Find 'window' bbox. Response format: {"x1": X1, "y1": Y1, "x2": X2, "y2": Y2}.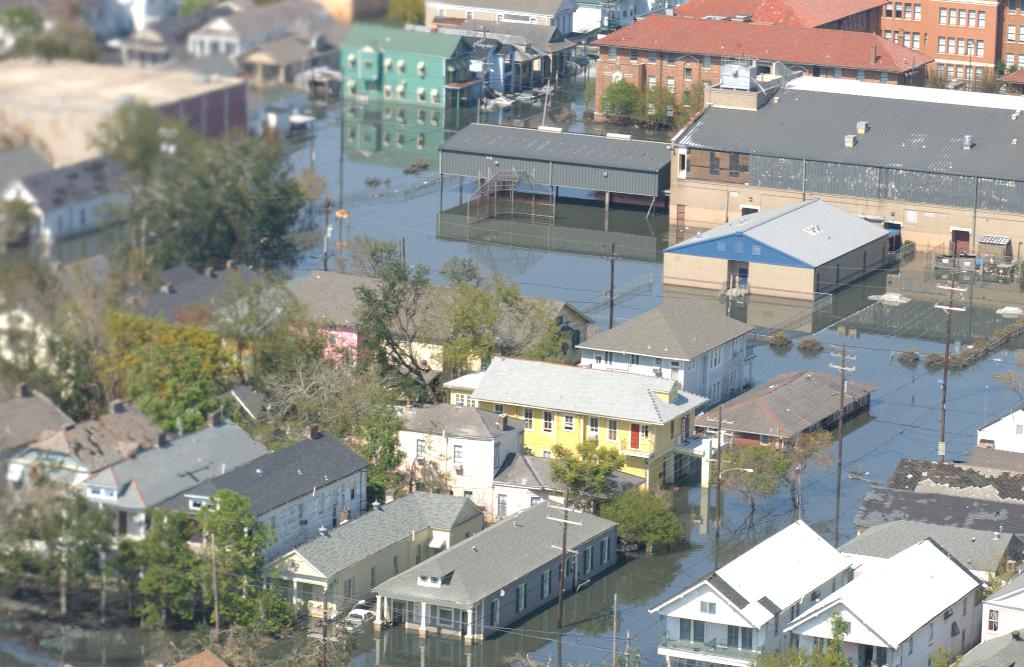
{"x1": 880, "y1": 74, "x2": 892, "y2": 85}.
